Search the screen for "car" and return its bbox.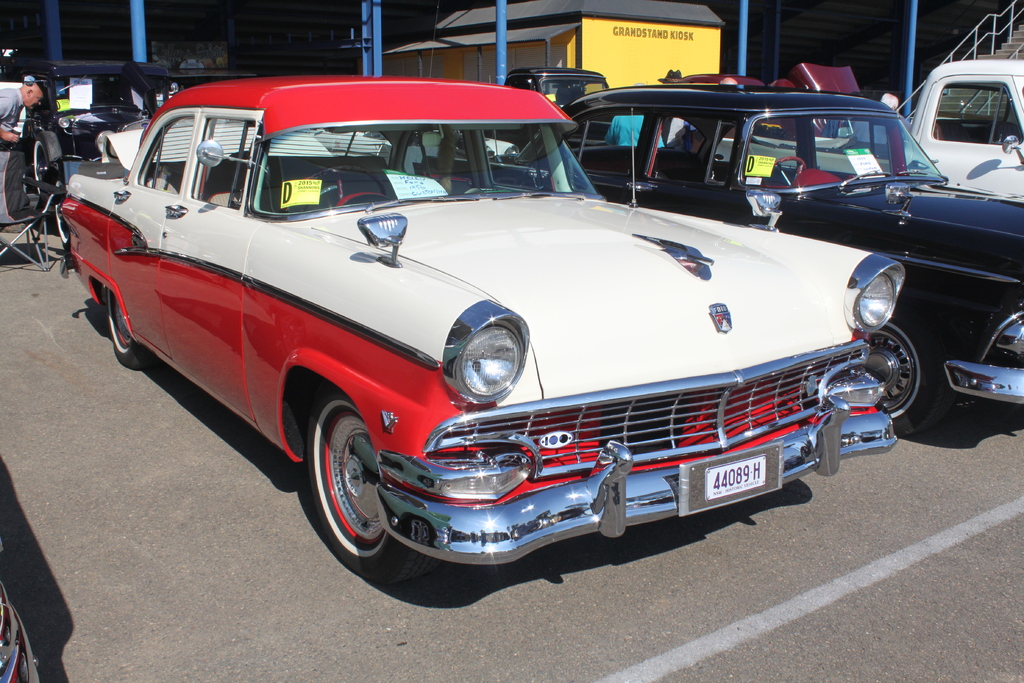
Found: <box>0,584,42,682</box>.
